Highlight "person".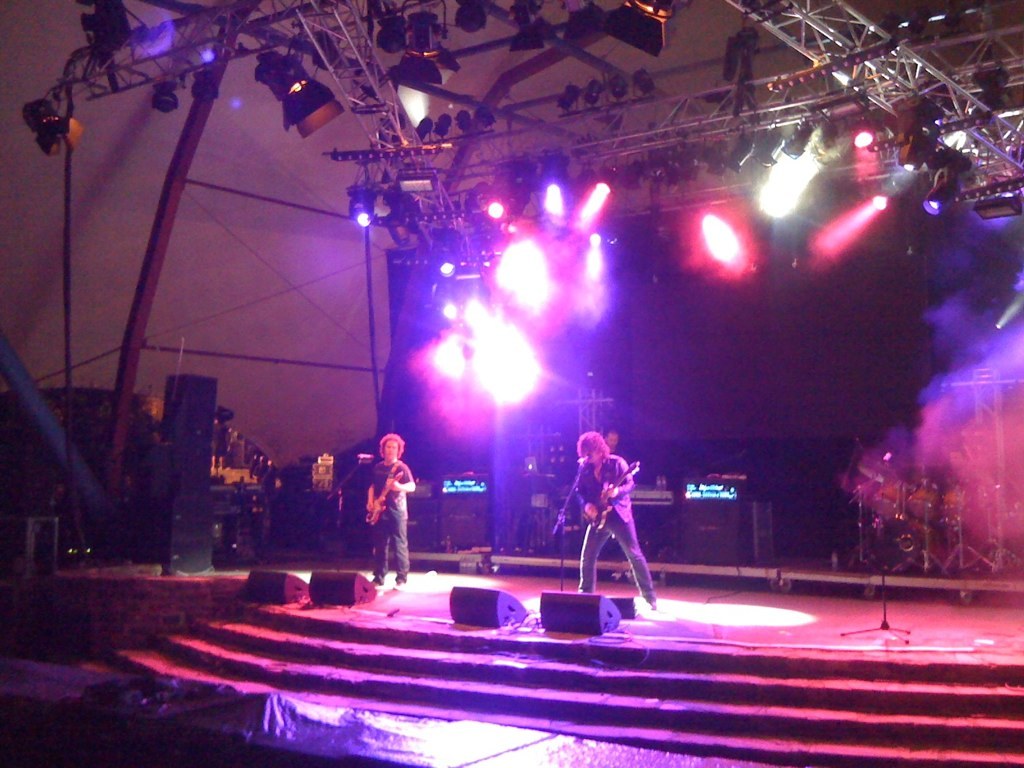
Highlighted region: Rect(571, 424, 658, 620).
